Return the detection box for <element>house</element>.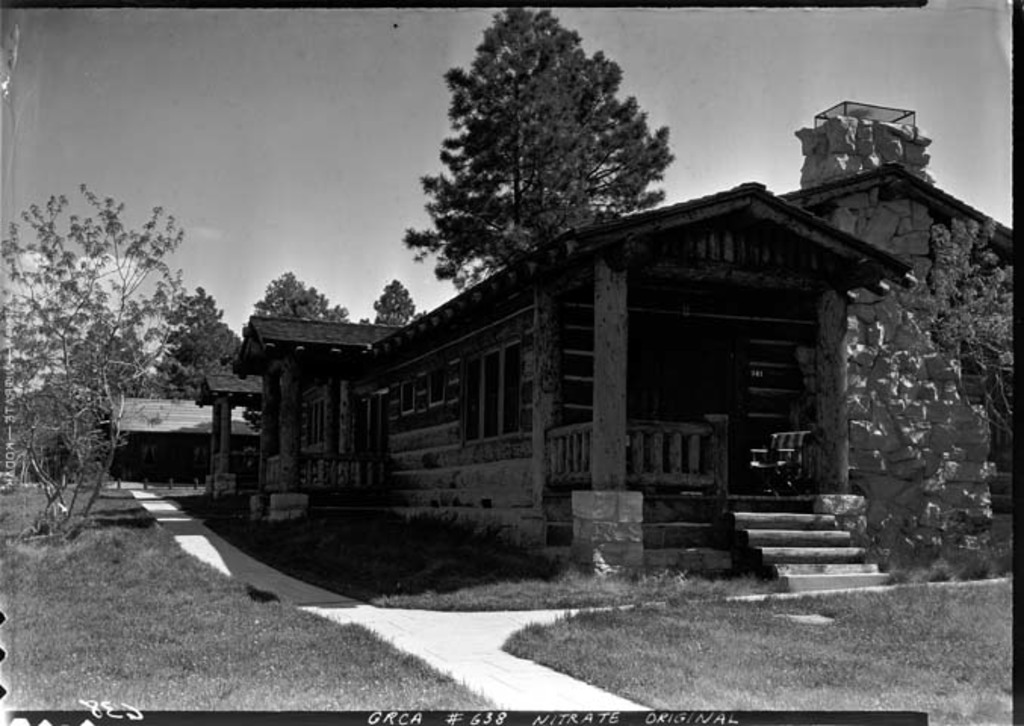
crop(109, 395, 259, 481).
